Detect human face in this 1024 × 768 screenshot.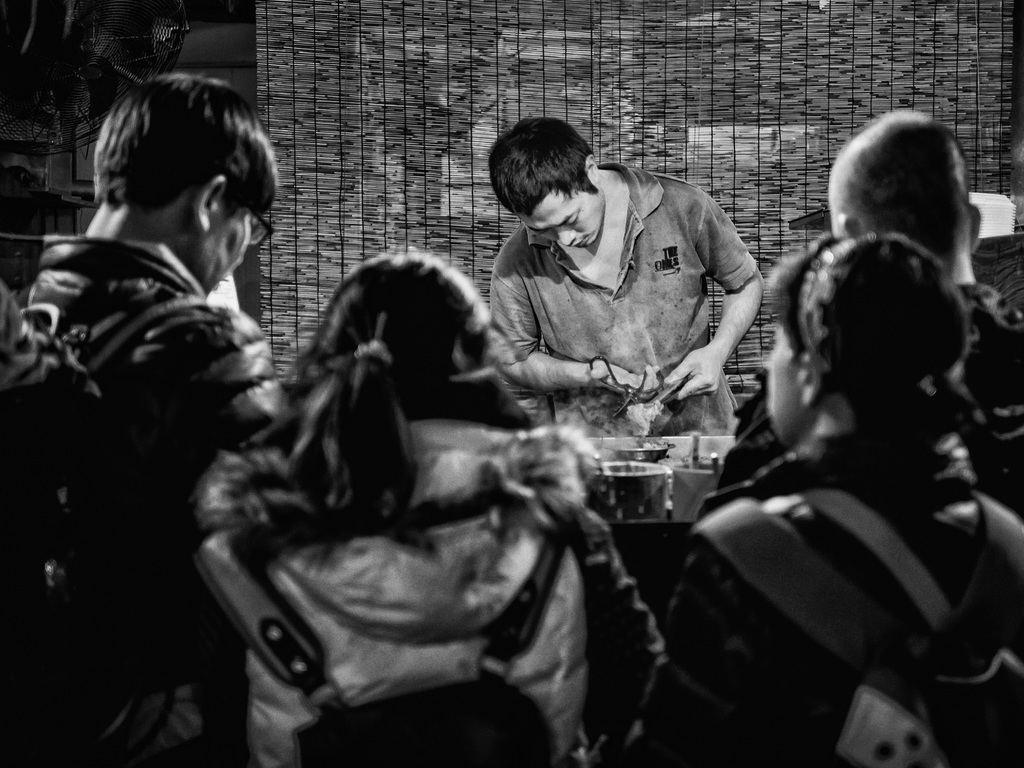
Detection: {"x1": 510, "y1": 188, "x2": 607, "y2": 252}.
